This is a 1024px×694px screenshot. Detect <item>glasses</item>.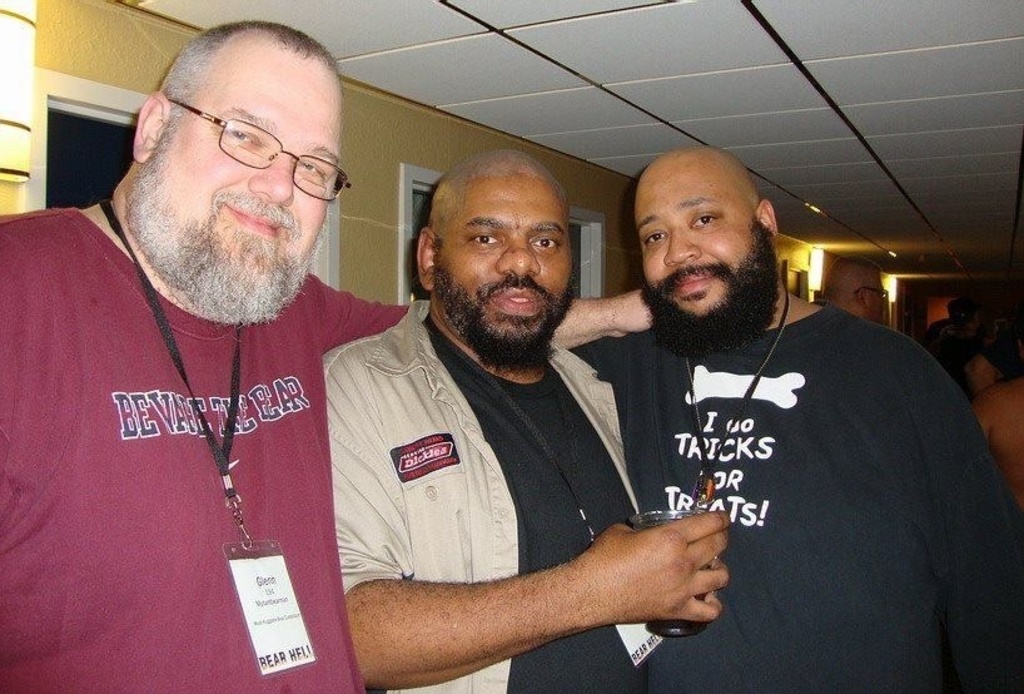
{"left": 165, "top": 103, "right": 356, "bottom": 205}.
